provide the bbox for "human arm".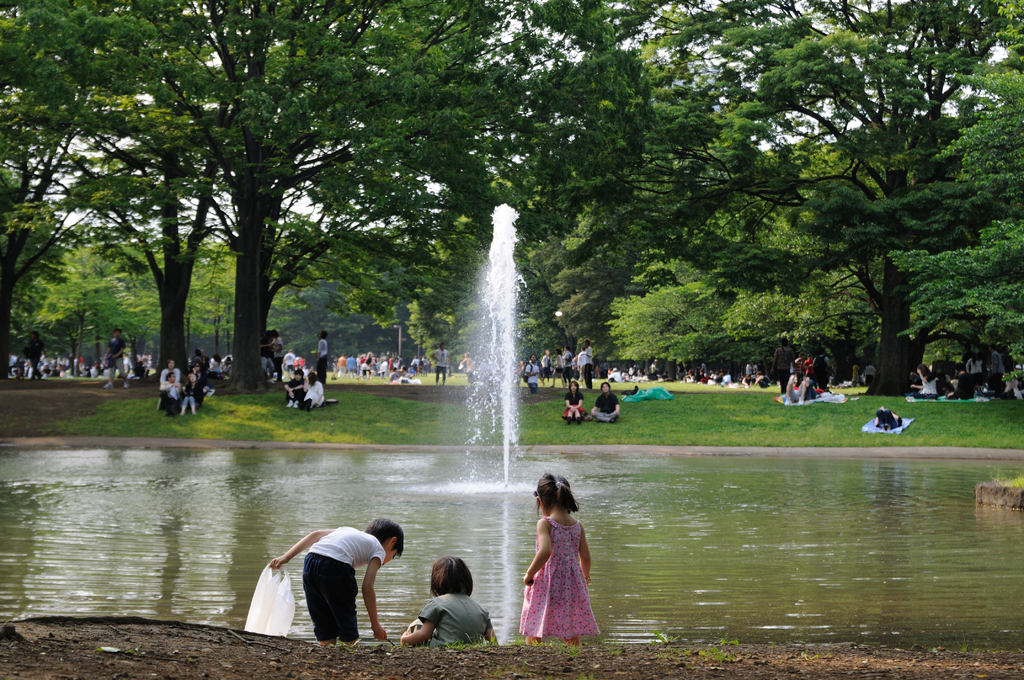
locate(360, 546, 396, 643).
